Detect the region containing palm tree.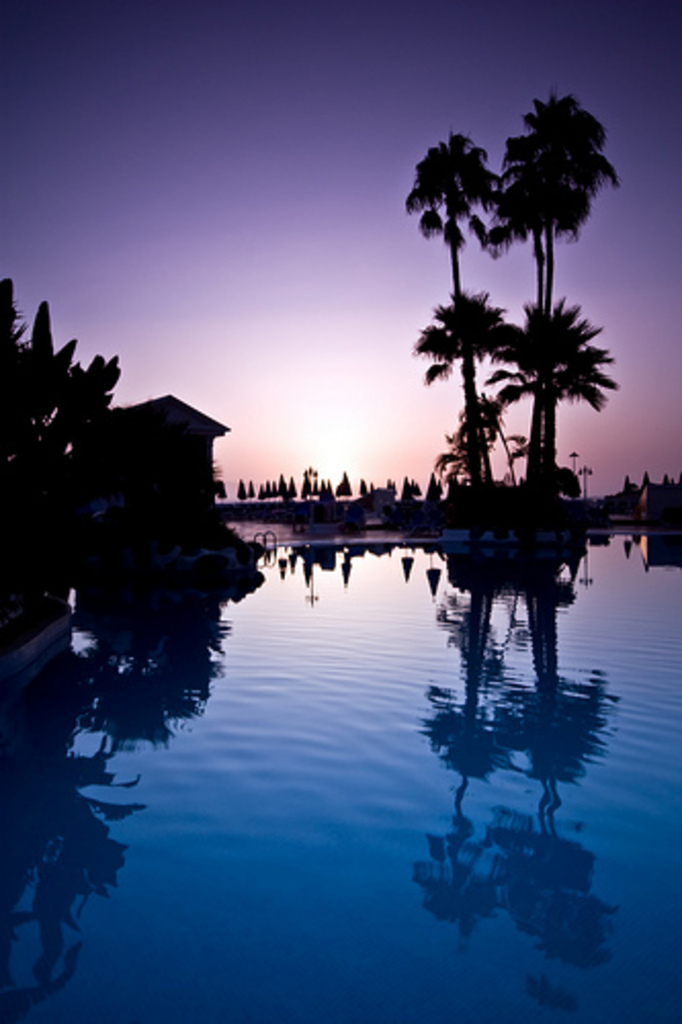
crop(492, 94, 616, 477).
